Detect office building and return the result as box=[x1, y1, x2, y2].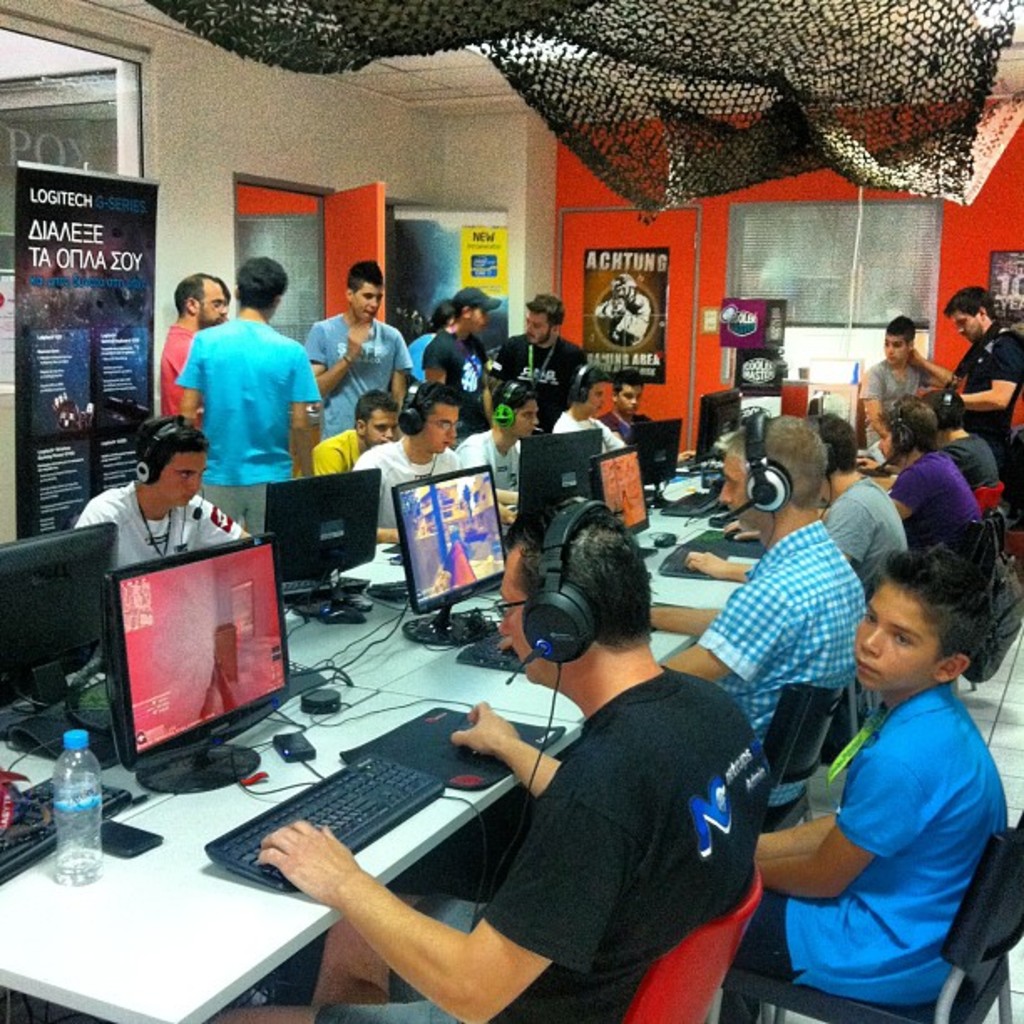
box=[0, 0, 962, 1023].
